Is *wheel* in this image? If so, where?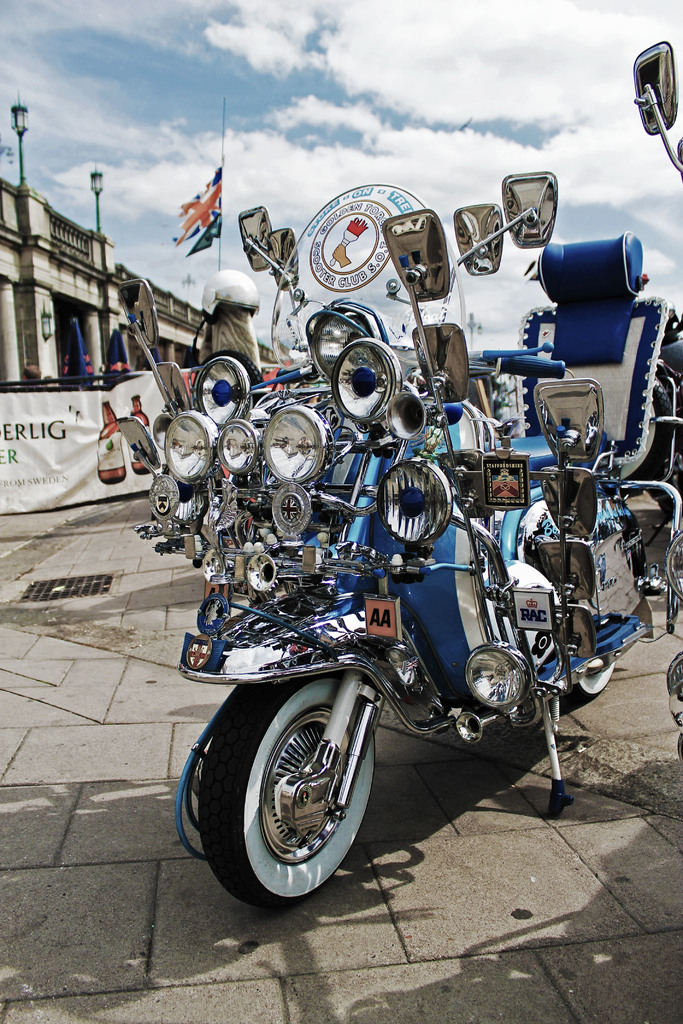
Yes, at 568,659,617,692.
